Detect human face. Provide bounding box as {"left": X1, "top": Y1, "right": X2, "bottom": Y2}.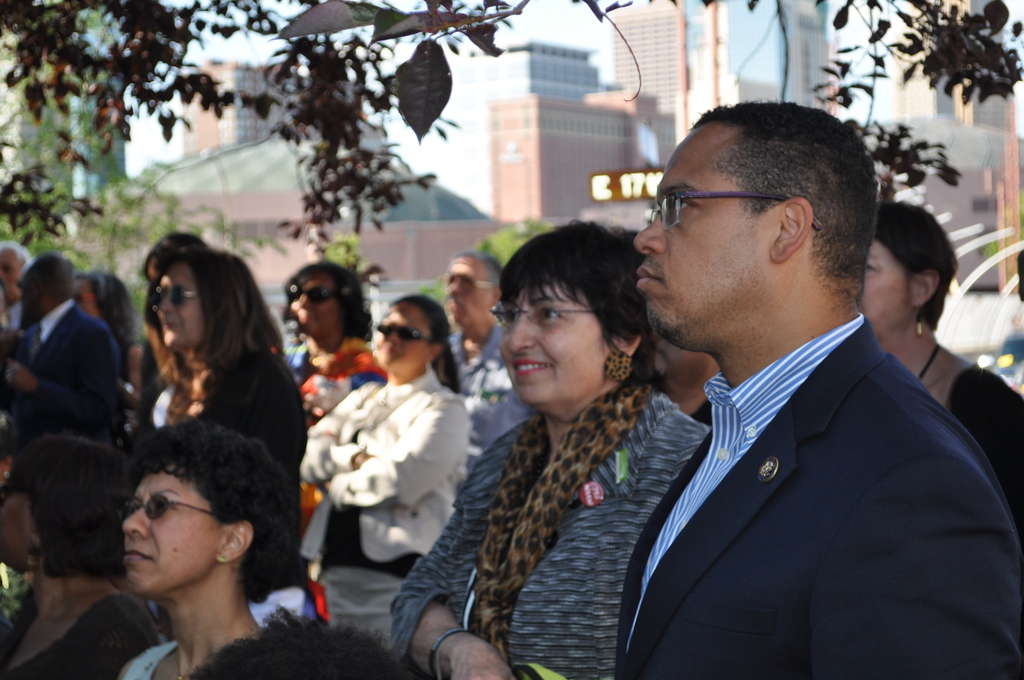
{"left": 632, "top": 121, "right": 781, "bottom": 335}.
